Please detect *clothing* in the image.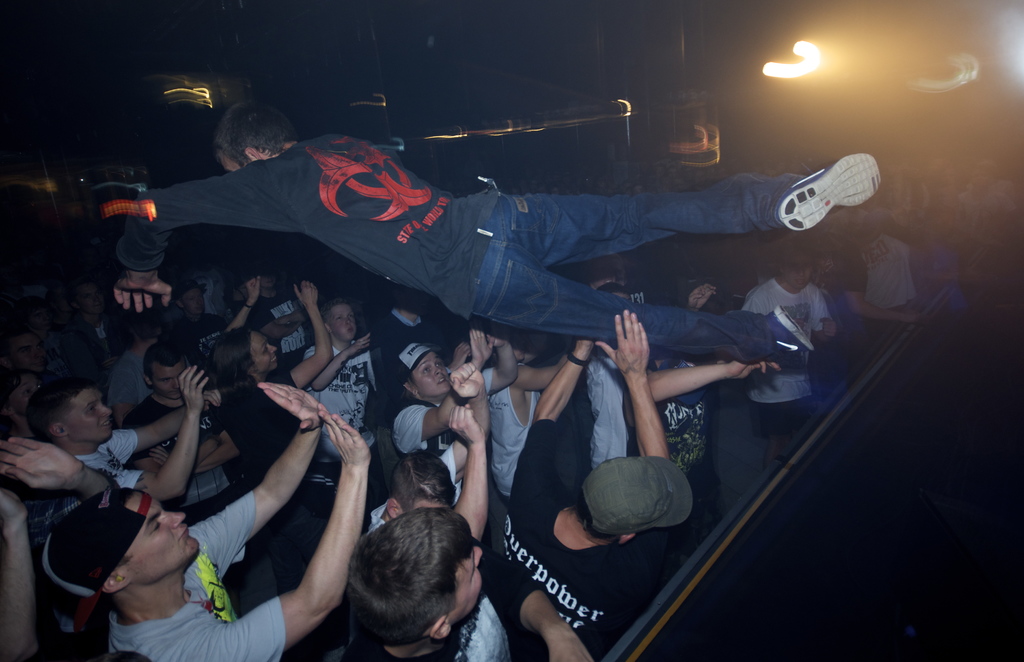
x1=740 y1=276 x2=832 y2=439.
